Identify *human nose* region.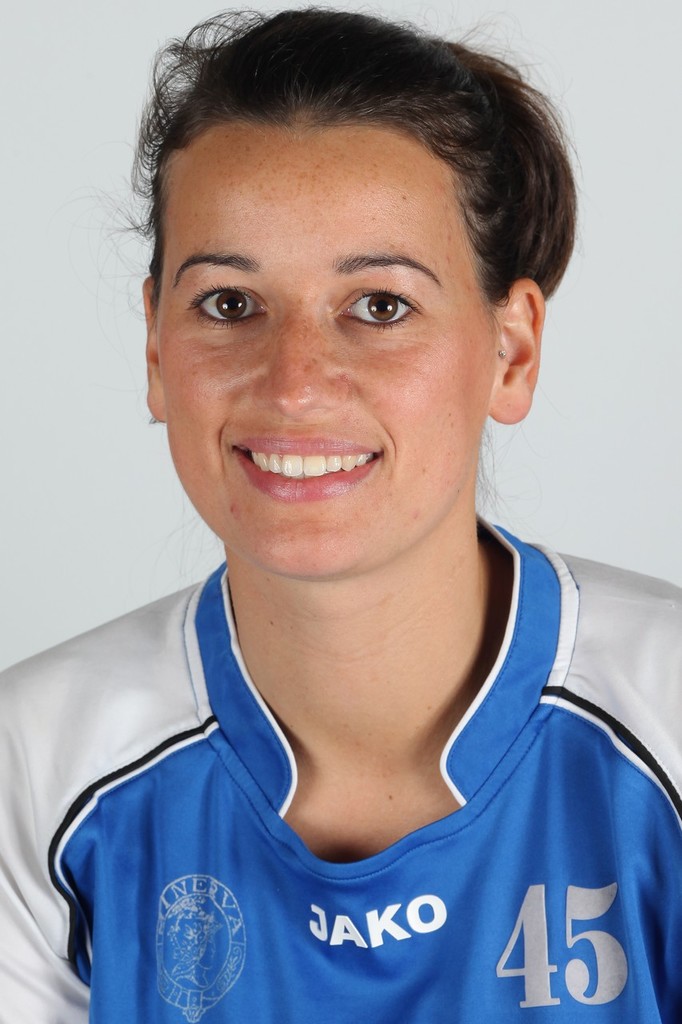
Region: [259, 326, 333, 422].
